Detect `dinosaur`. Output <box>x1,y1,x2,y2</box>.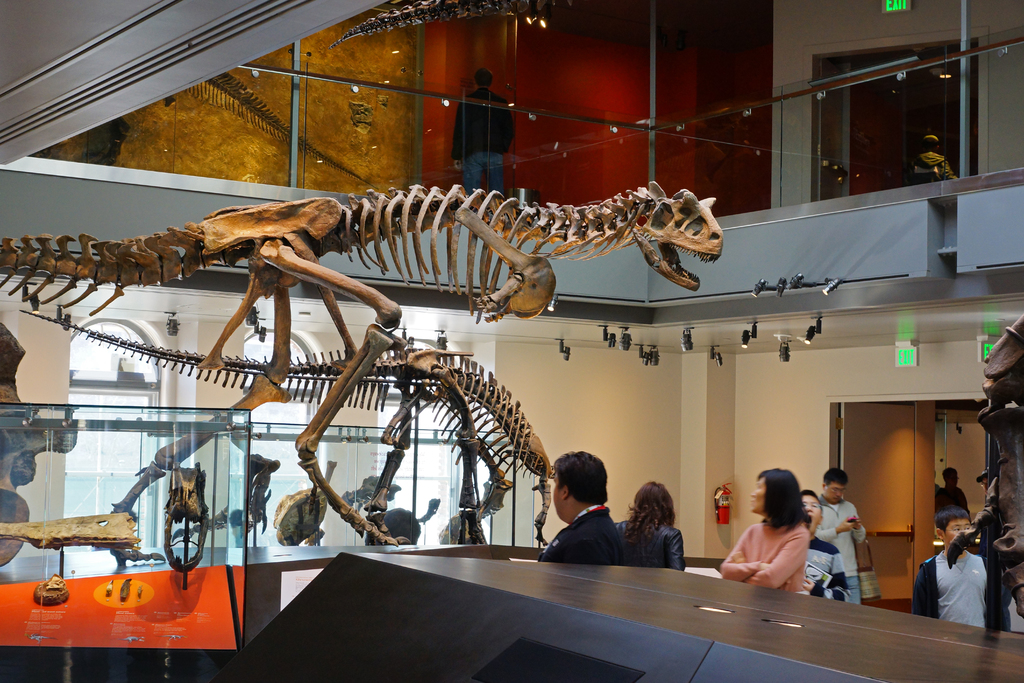
<box>19,307,556,547</box>.
